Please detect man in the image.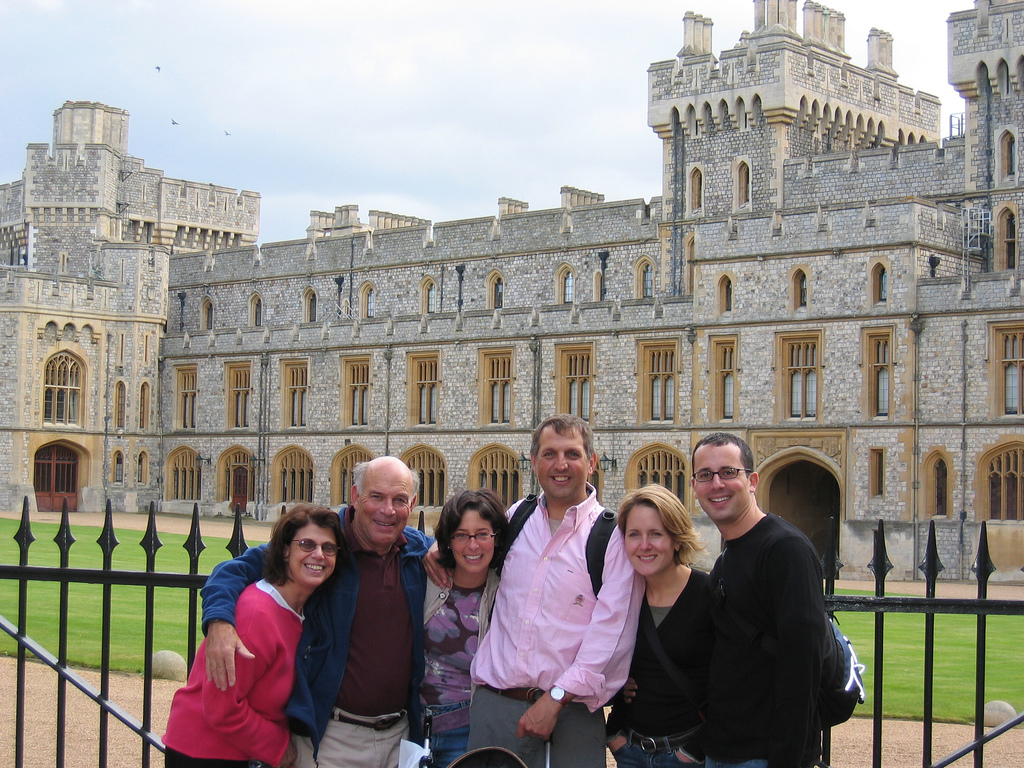
<bbox>192, 450, 445, 767</bbox>.
